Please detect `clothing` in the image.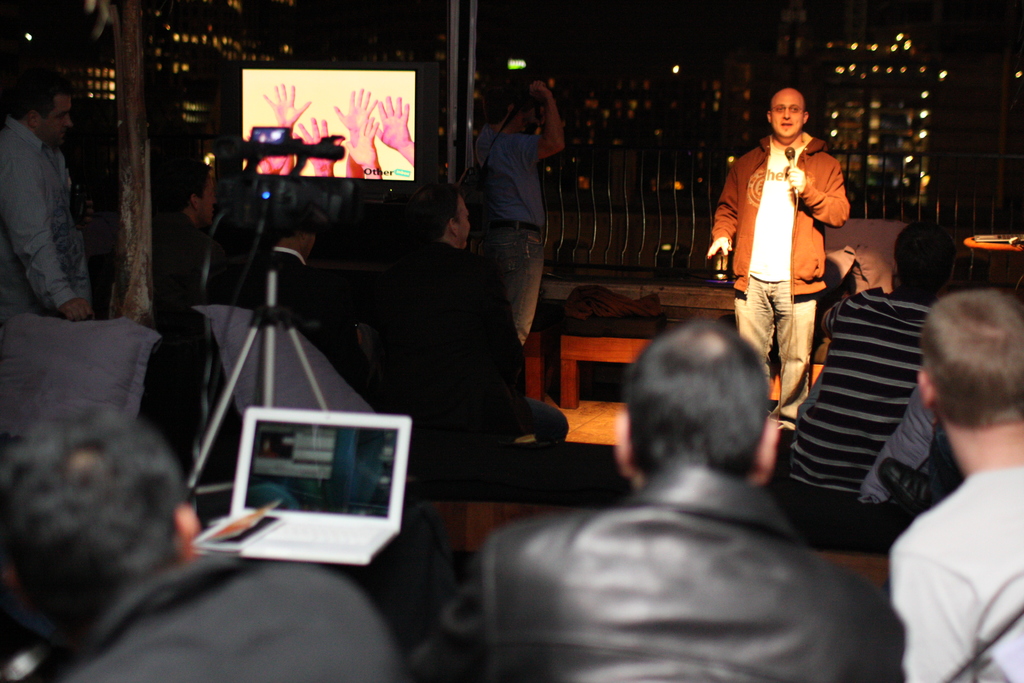
Rect(3, 561, 403, 682).
